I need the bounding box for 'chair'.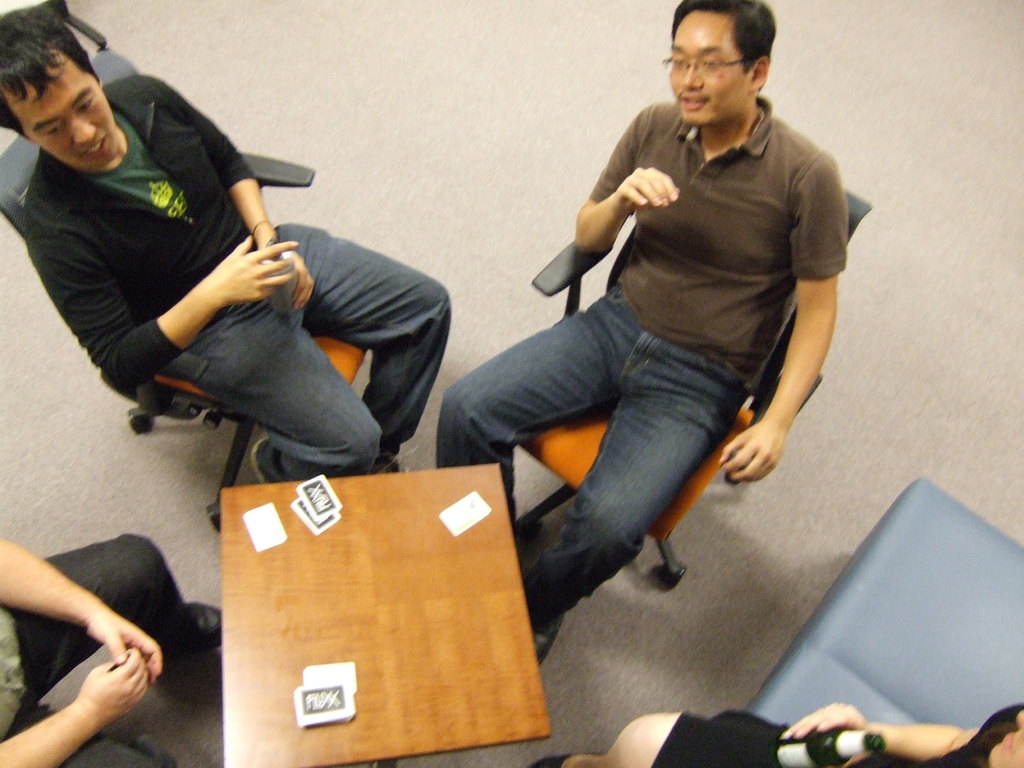
Here it is: left=742, top=479, right=1023, bottom=726.
